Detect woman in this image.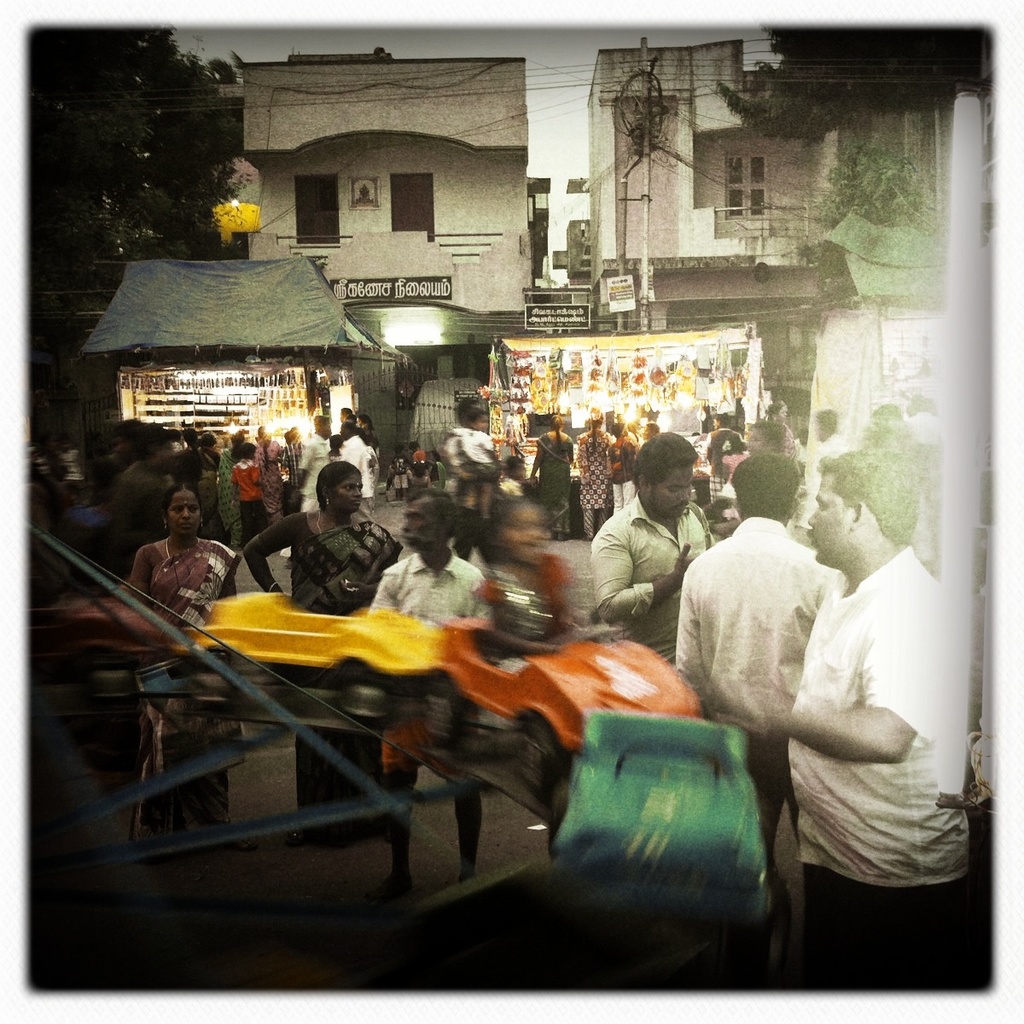
Detection: 769:404:799:463.
